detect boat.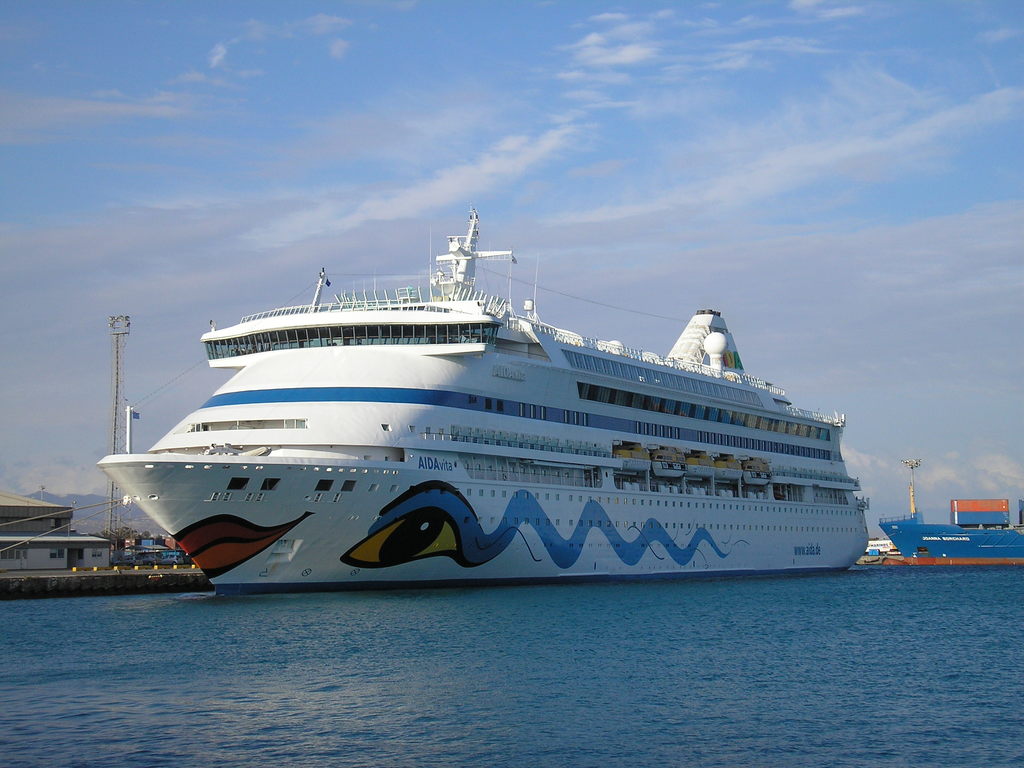
Detected at {"left": 94, "top": 202, "right": 909, "bottom": 592}.
